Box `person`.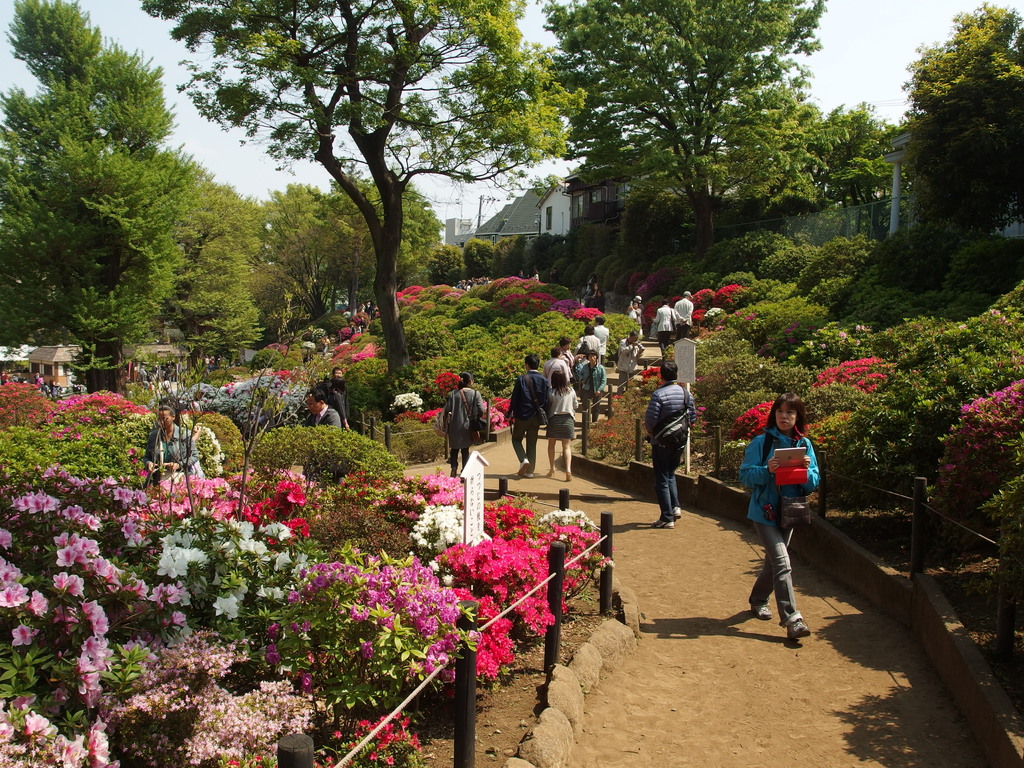
locate(646, 362, 698, 527).
